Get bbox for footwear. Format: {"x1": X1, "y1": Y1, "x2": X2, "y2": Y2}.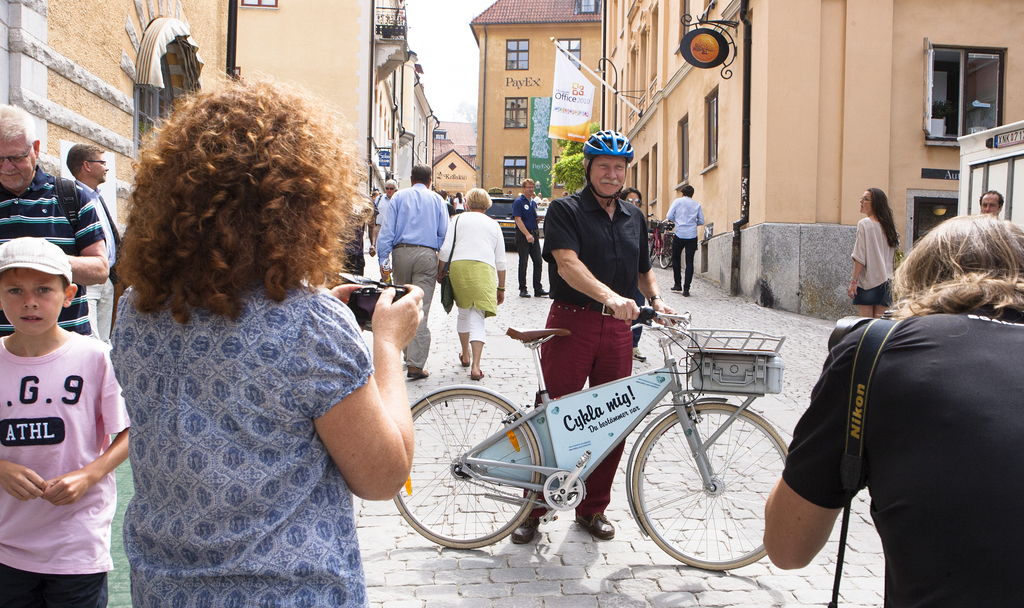
{"x1": 513, "y1": 511, "x2": 538, "y2": 547}.
